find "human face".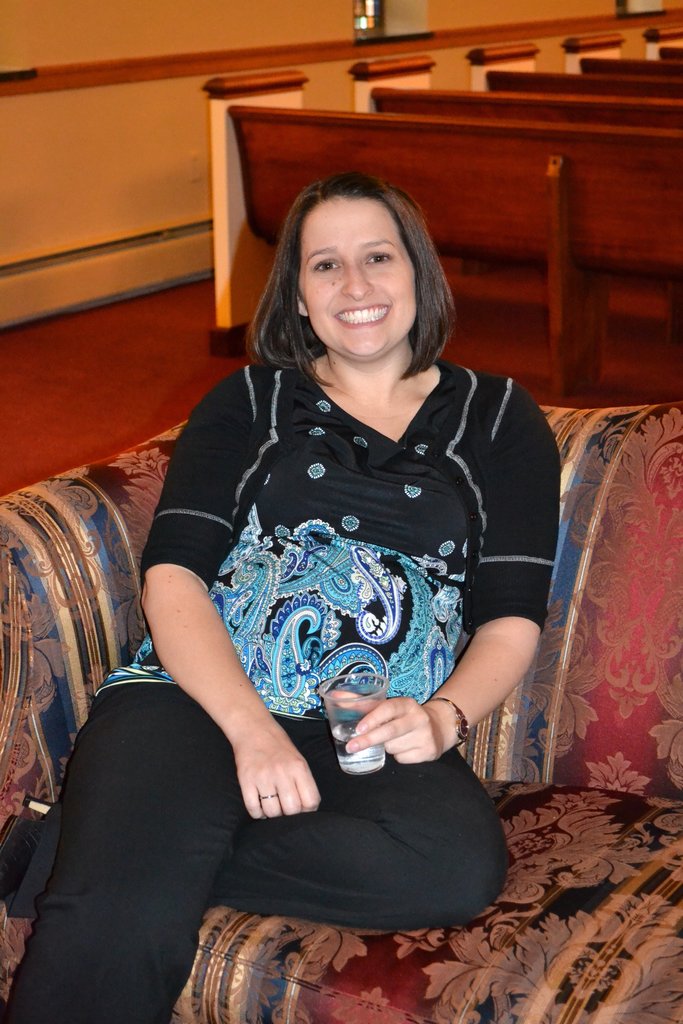
bbox(300, 200, 414, 362).
